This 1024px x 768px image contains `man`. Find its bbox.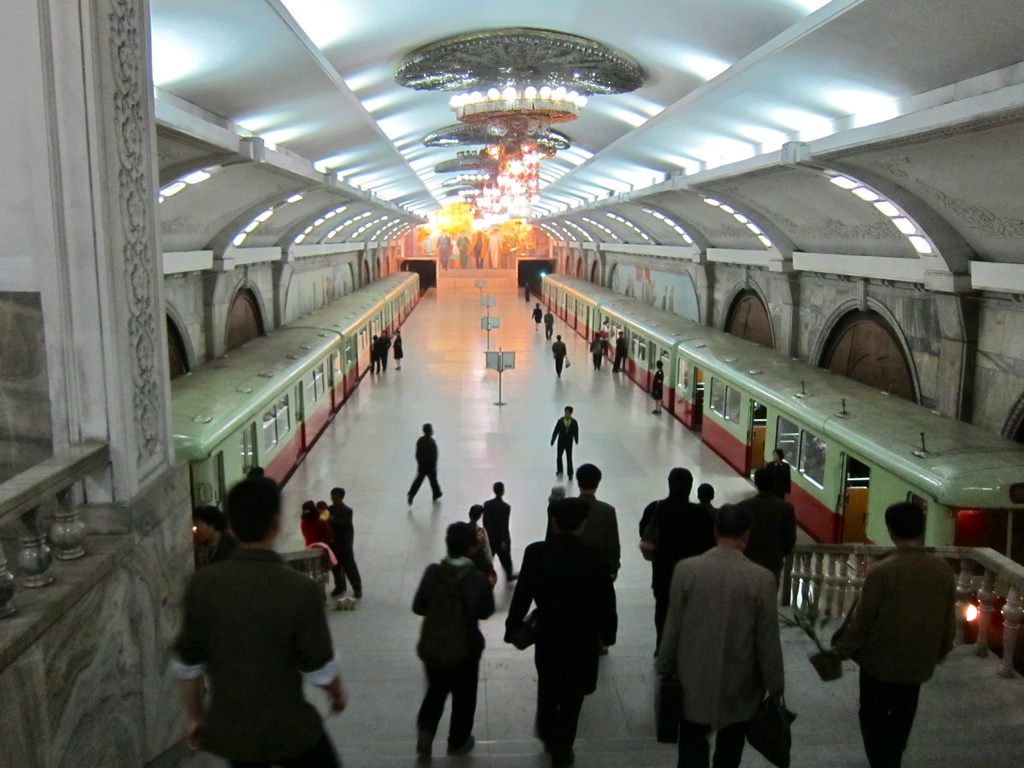
{"left": 587, "top": 334, "right": 601, "bottom": 368}.
